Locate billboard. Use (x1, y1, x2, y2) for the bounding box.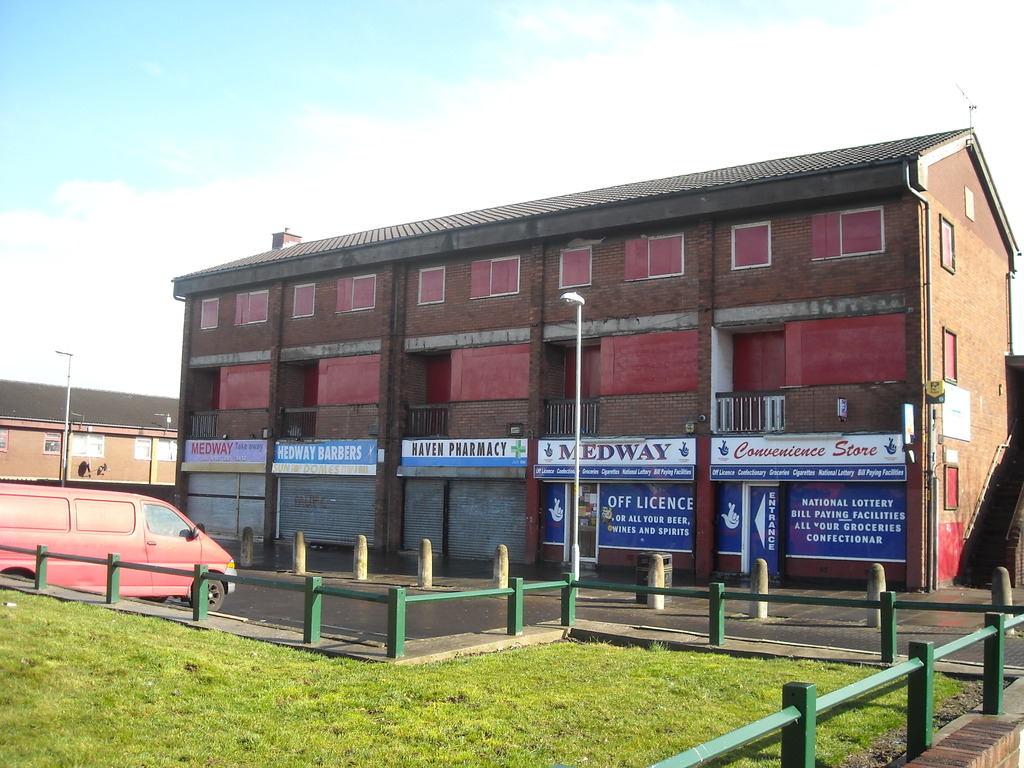
(538, 482, 570, 548).
